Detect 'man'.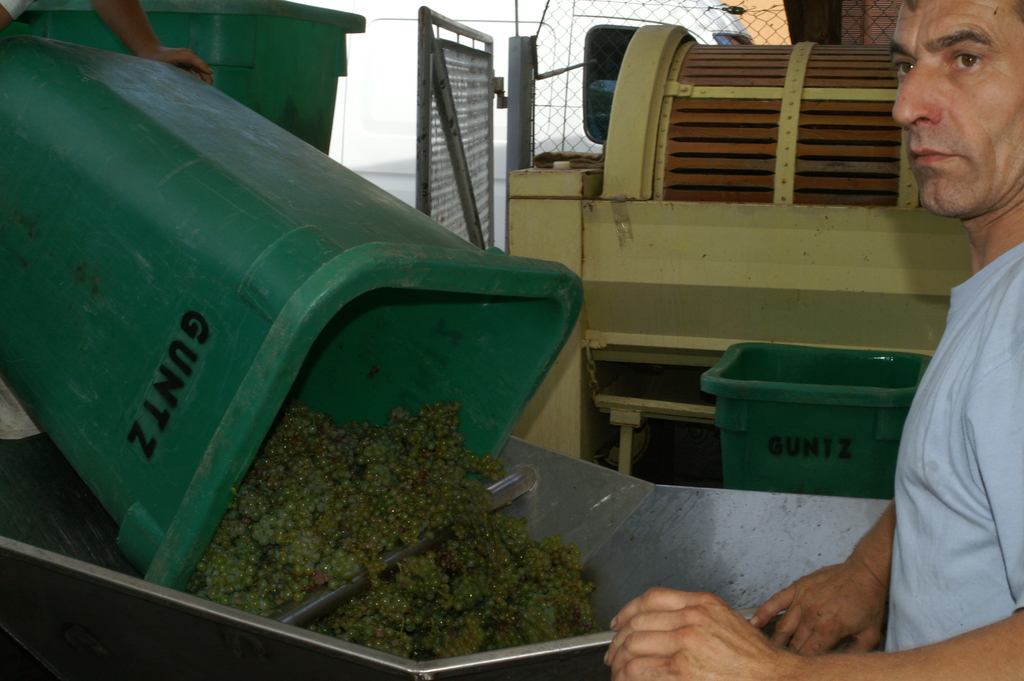
Detected at 598, 0, 1023, 680.
